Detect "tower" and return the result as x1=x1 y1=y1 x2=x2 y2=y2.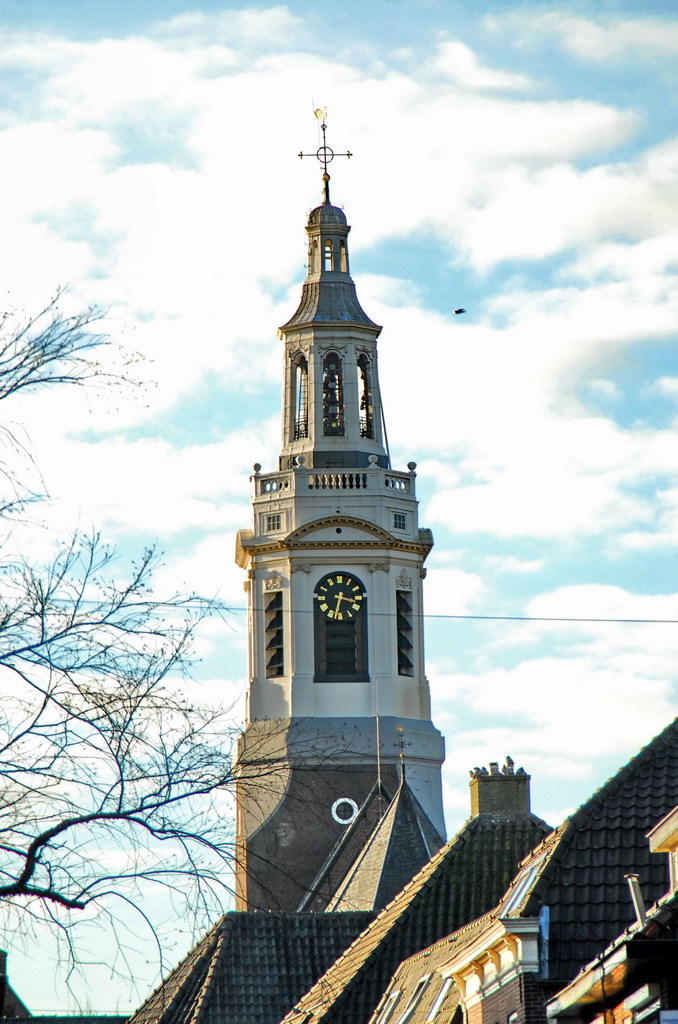
x1=234 y1=109 x2=450 y2=910.
